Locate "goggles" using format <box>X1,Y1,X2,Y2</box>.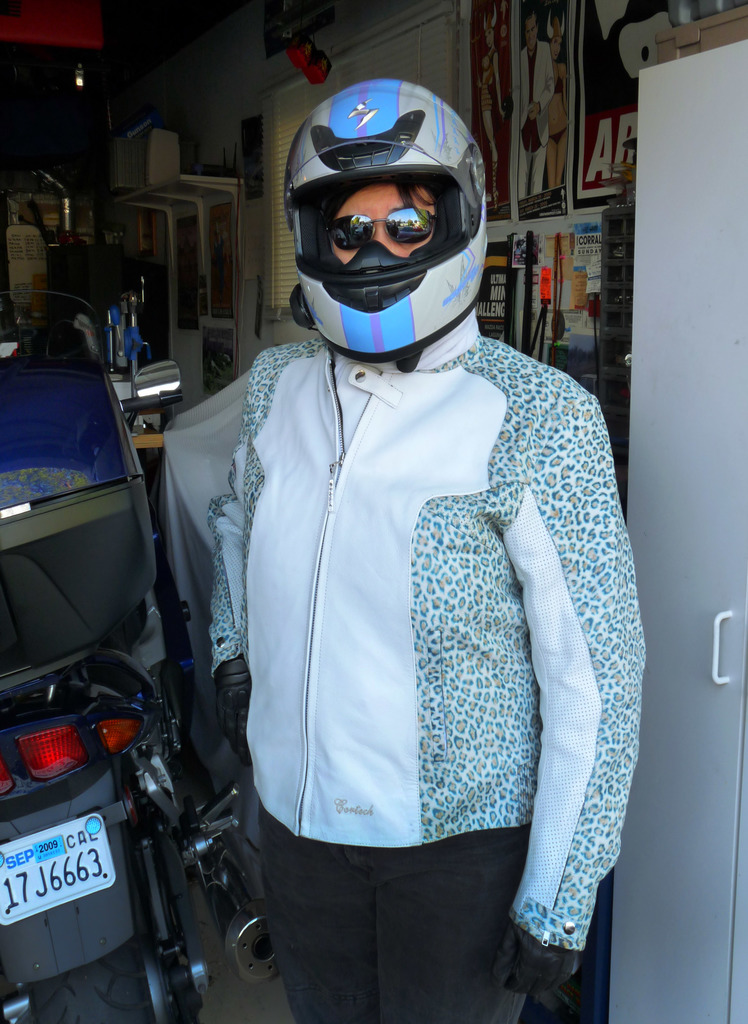
<box>327,205,432,253</box>.
